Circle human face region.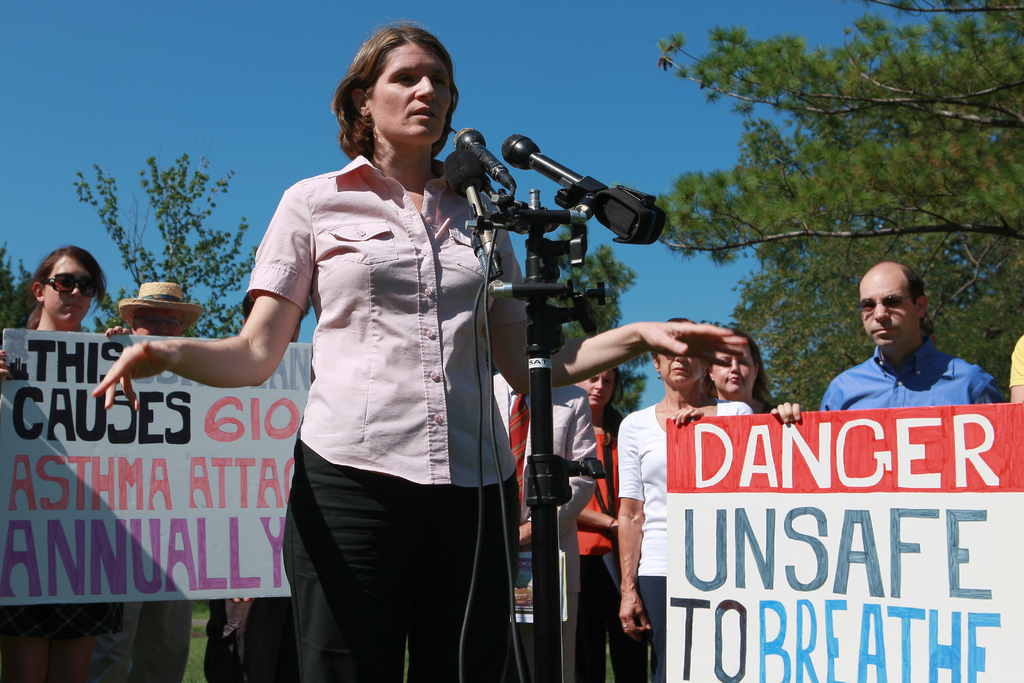
Region: <bbox>588, 367, 612, 404</bbox>.
